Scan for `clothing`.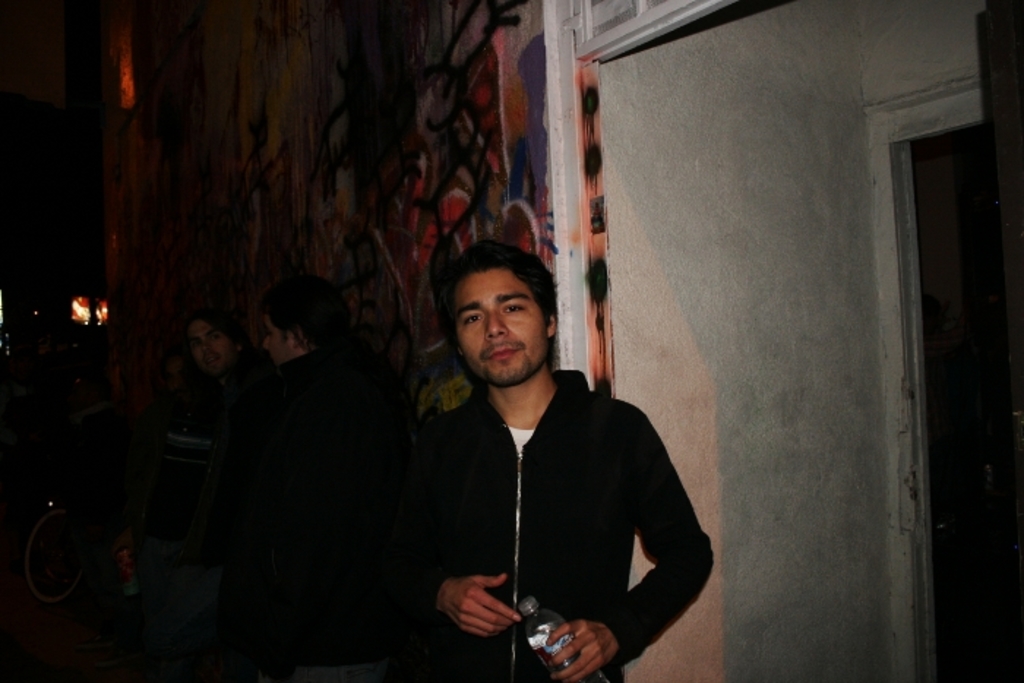
Scan result: <box>132,352,260,682</box>.
